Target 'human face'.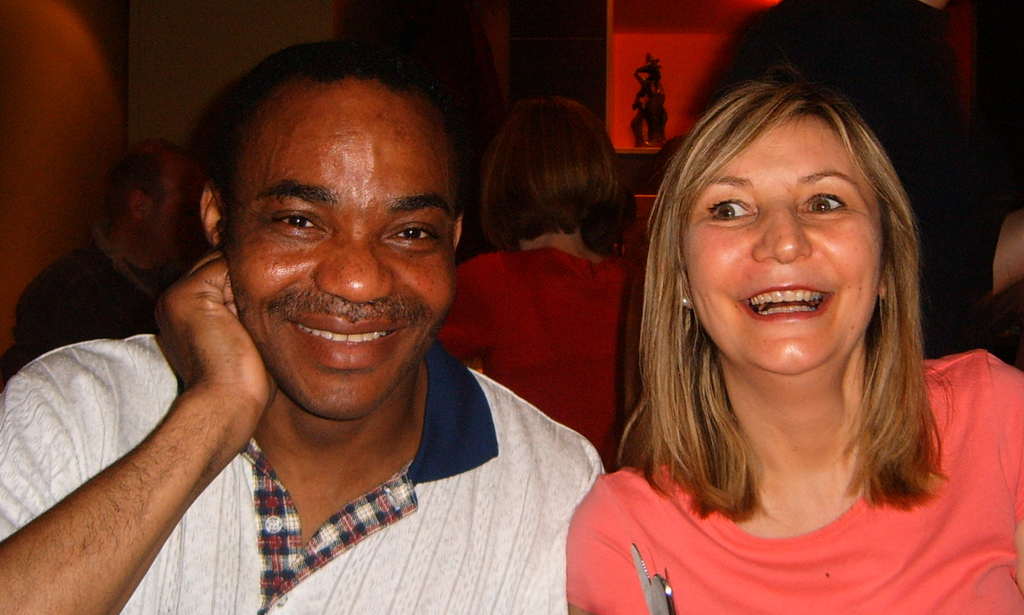
Target region: 228:81:451:421.
